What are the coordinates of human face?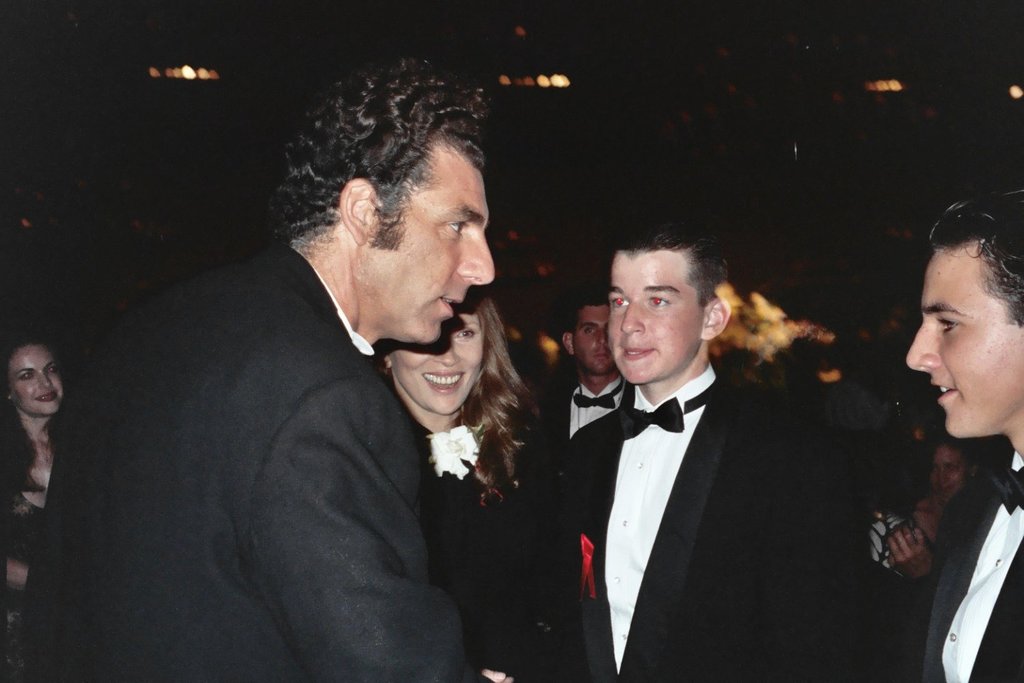
left=352, top=152, right=501, bottom=341.
